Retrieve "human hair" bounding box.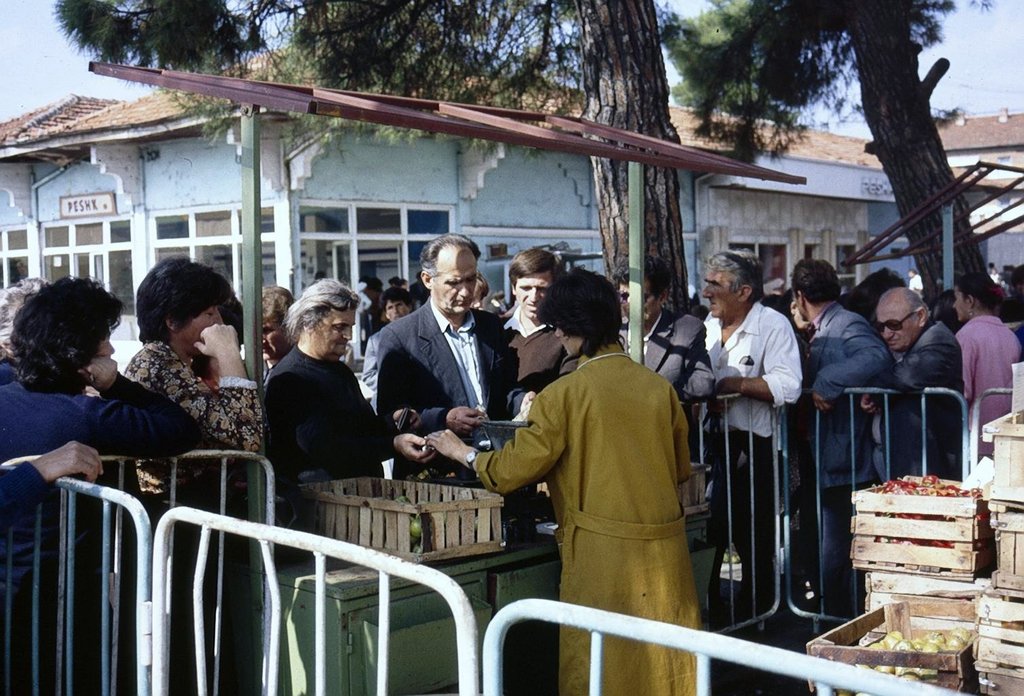
Bounding box: 510/243/565/282.
